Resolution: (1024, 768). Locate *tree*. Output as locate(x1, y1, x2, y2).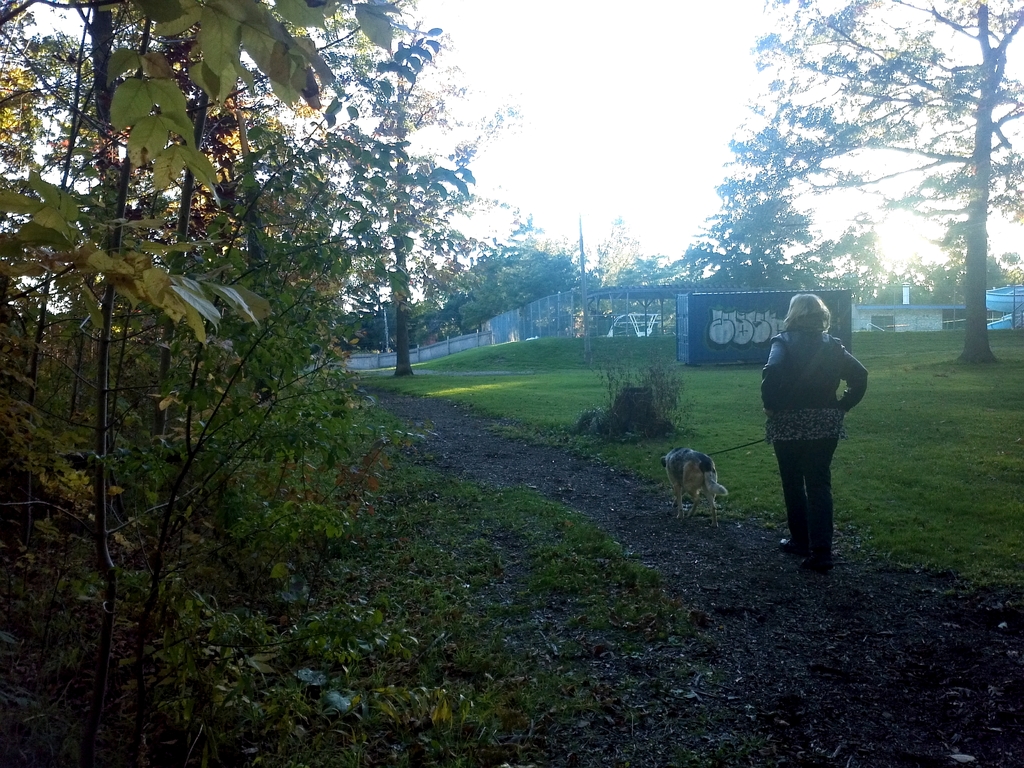
locate(503, 236, 589, 297).
